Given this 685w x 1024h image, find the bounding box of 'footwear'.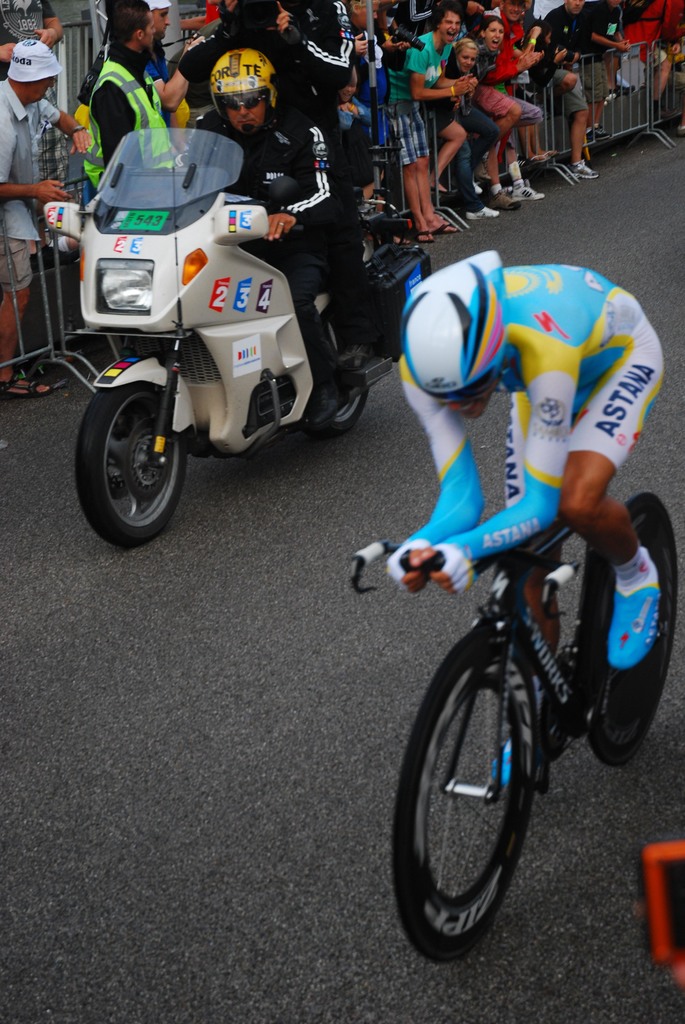
{"x1": 573, "y1": 158, "x2": 598, "y2": 177}.
